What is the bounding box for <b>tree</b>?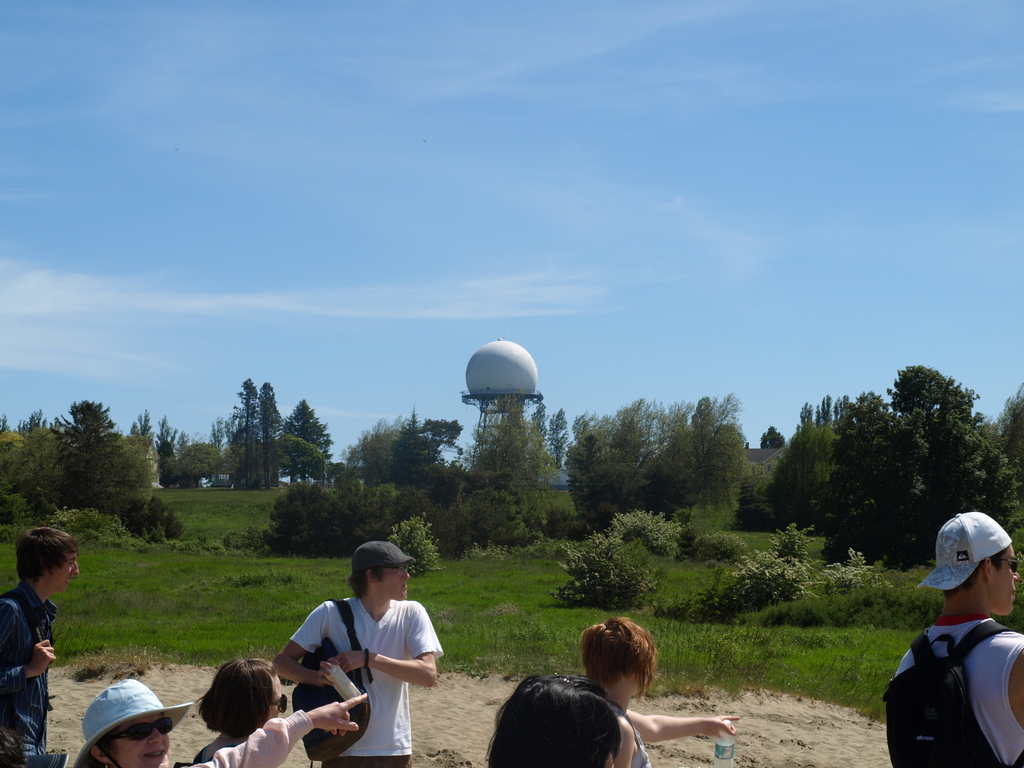
[250, 378, 280, 486].
